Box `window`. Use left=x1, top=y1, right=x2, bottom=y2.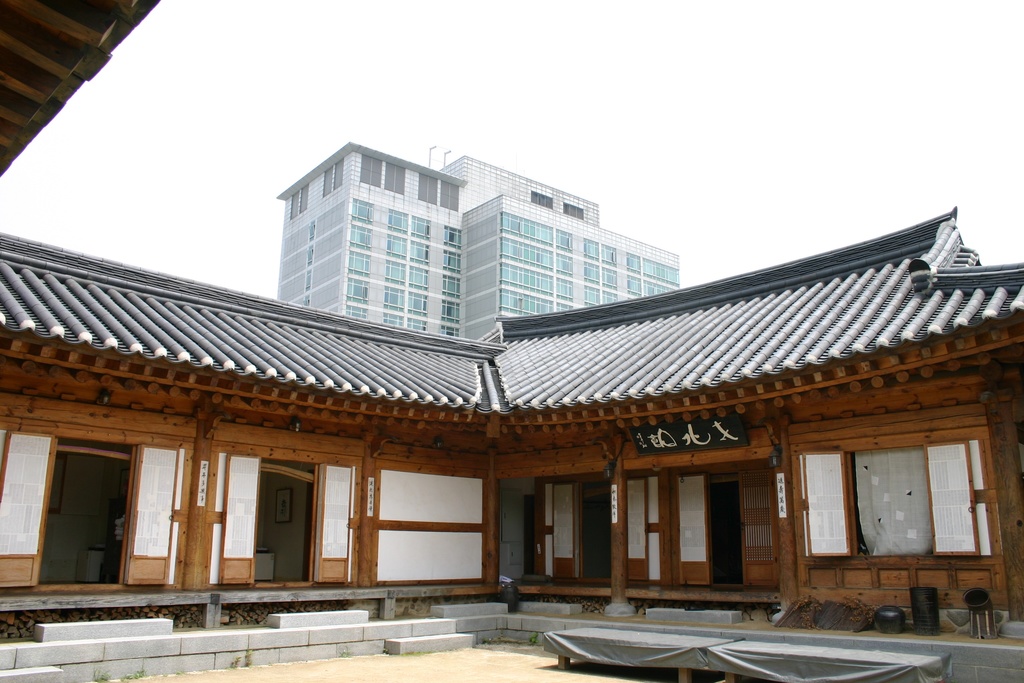
left=561, top=203, right=586, bottom=222.
